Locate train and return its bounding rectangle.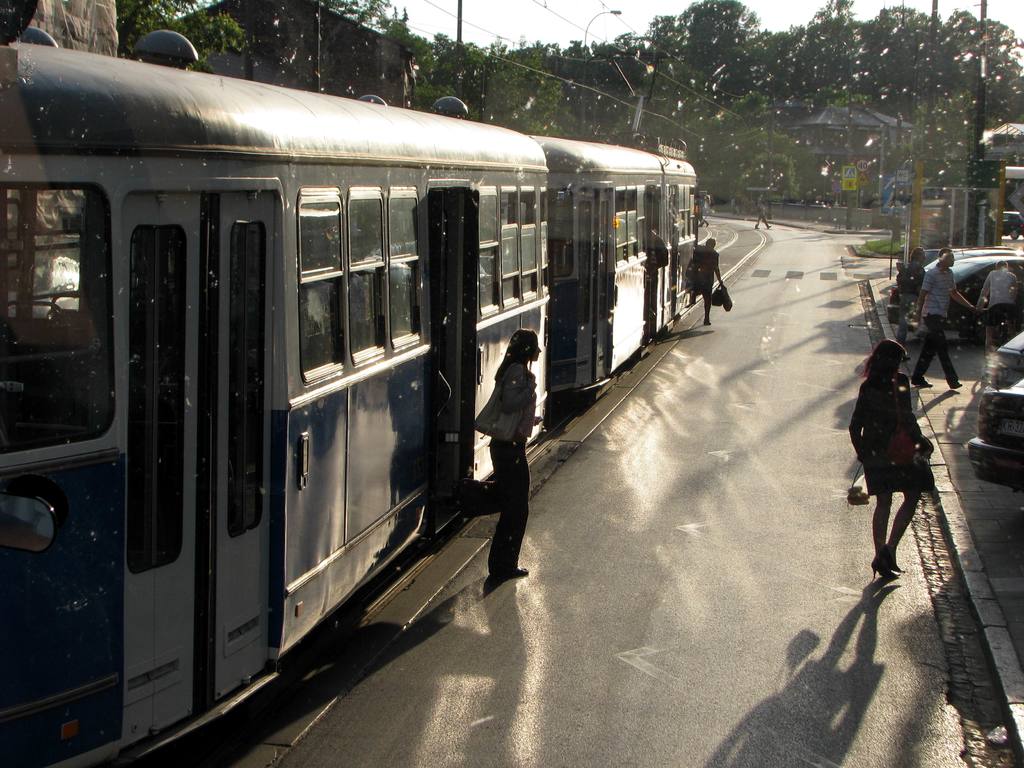
0, 0, 705, 750.
